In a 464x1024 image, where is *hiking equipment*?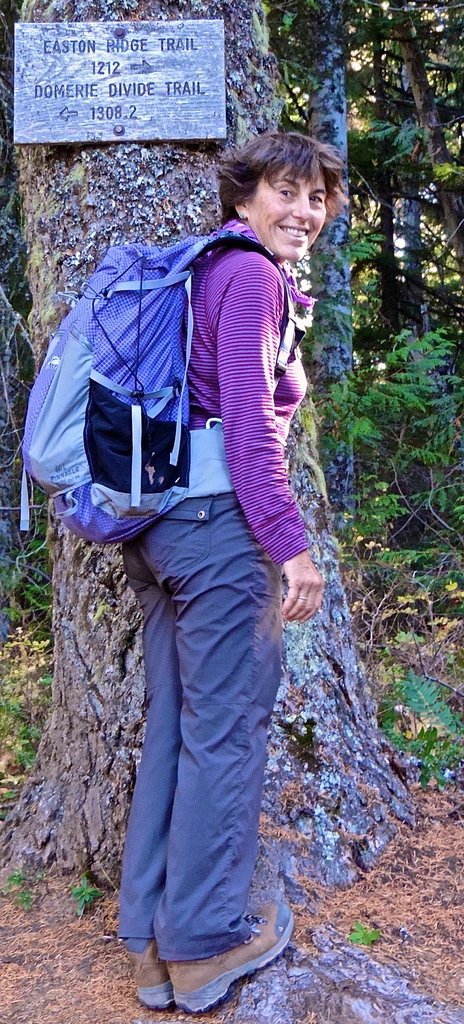
x1=168 y1=896 x2=304 y2=1023.
